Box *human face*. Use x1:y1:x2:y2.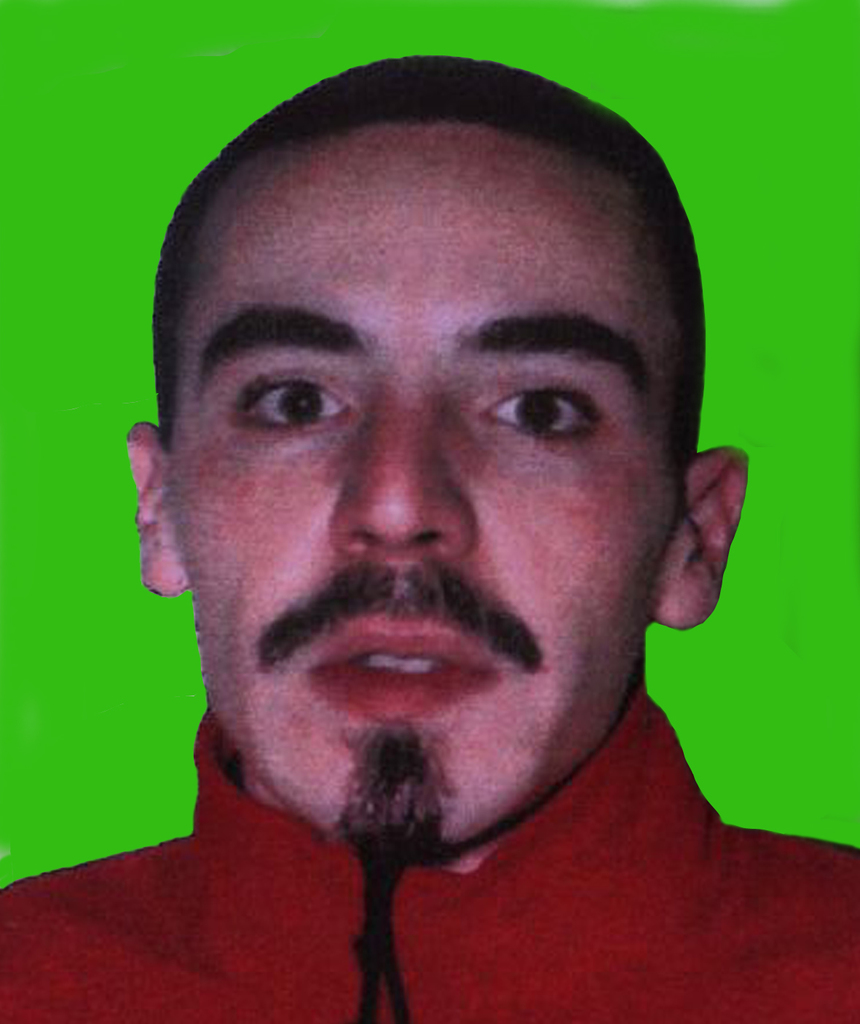
175:145:676:856.
